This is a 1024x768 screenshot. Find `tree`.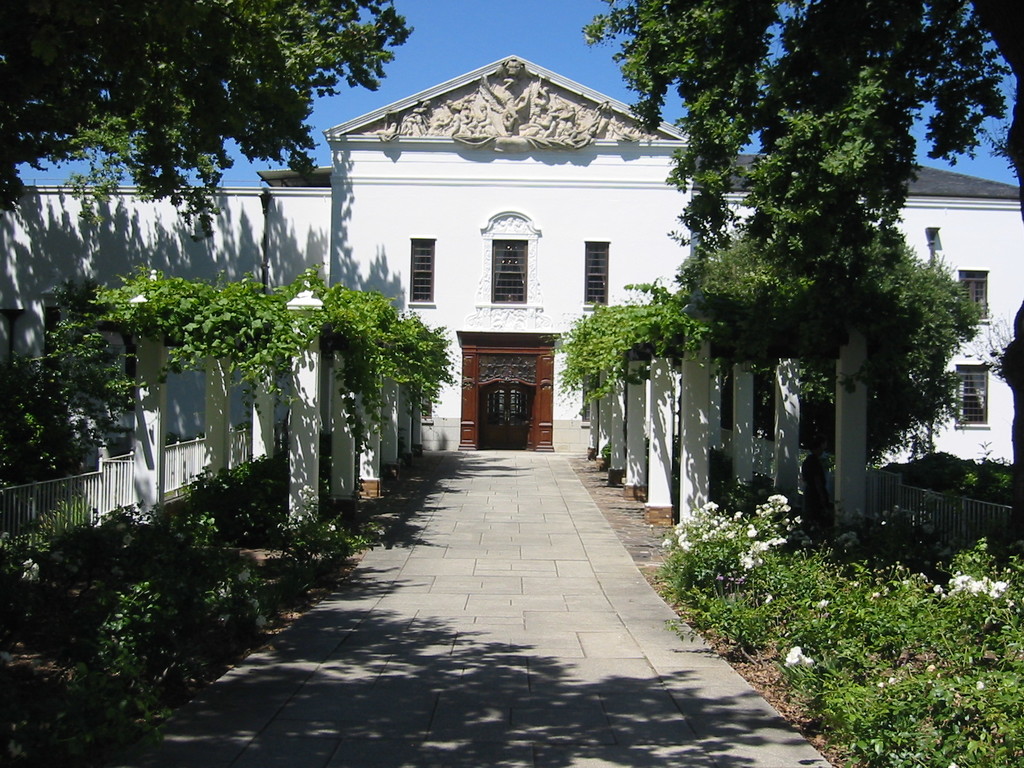
Bounding box: detection(678, 234, 983, 474).
